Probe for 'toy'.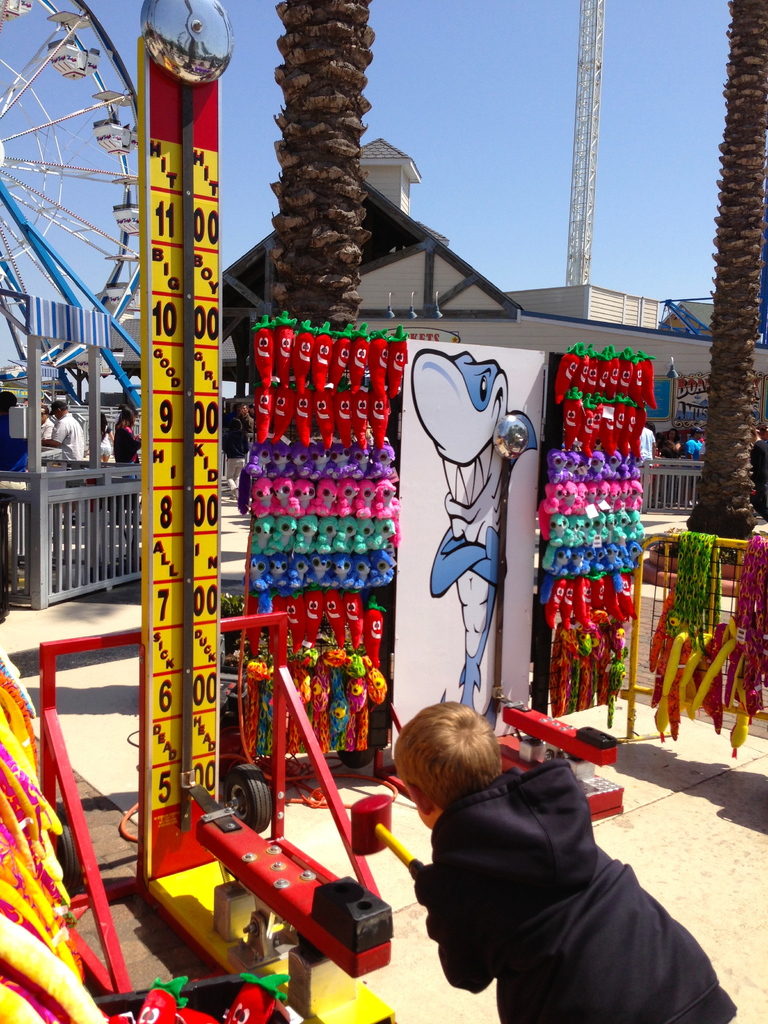
Probe result: <box>296,388,310,447</box>.
